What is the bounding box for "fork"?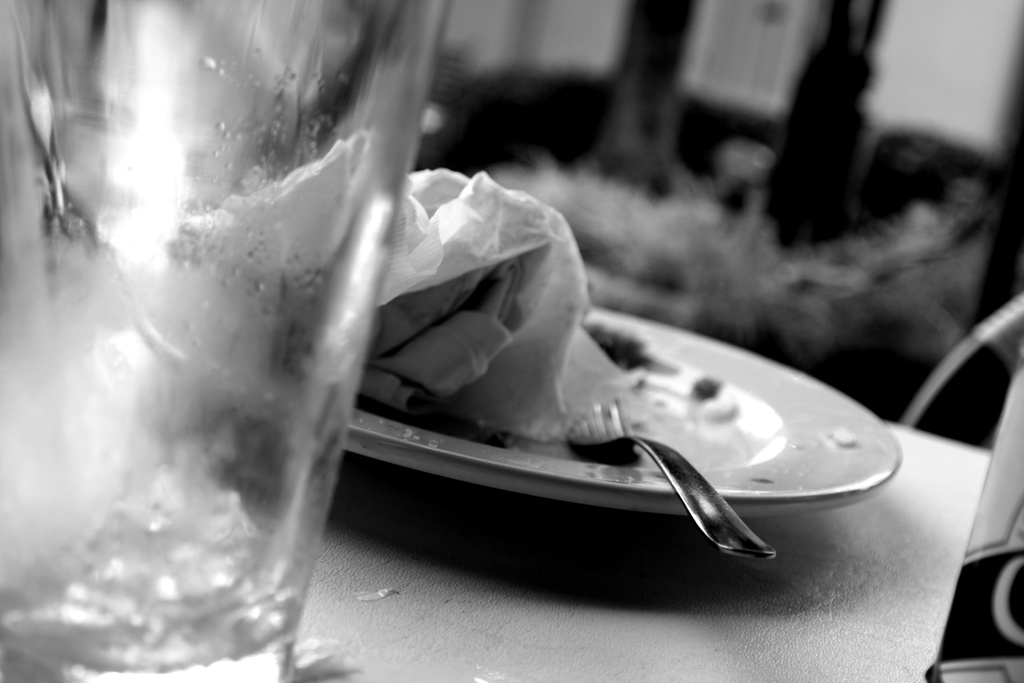
(568, 394, 776, 563).
